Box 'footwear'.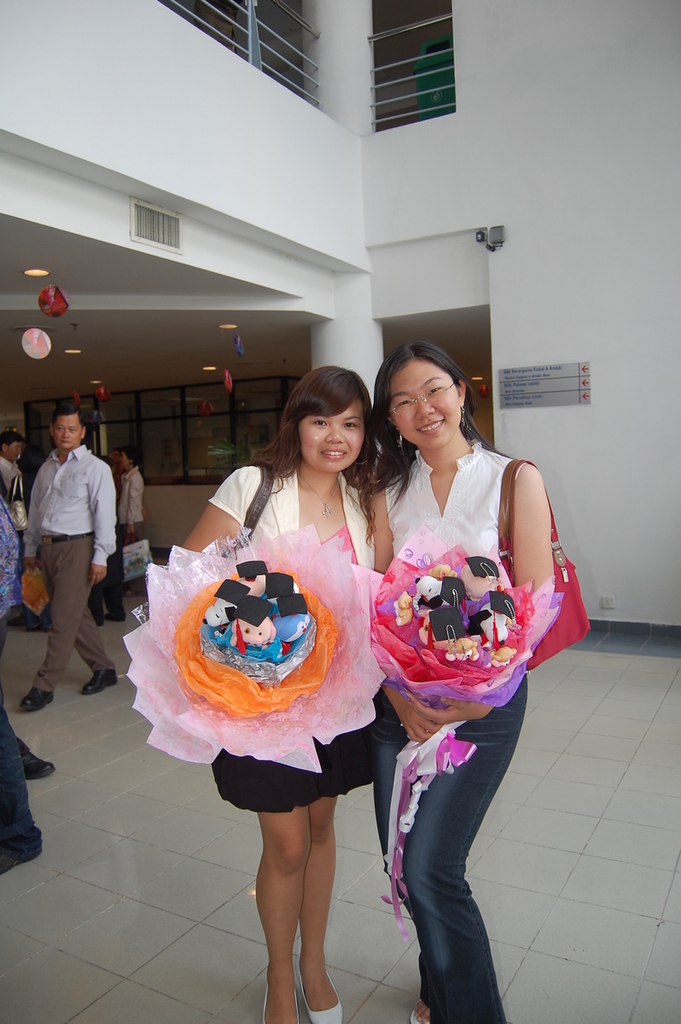
{"left": 81, "top": 672, "right": 122, "bottom": 695}.
